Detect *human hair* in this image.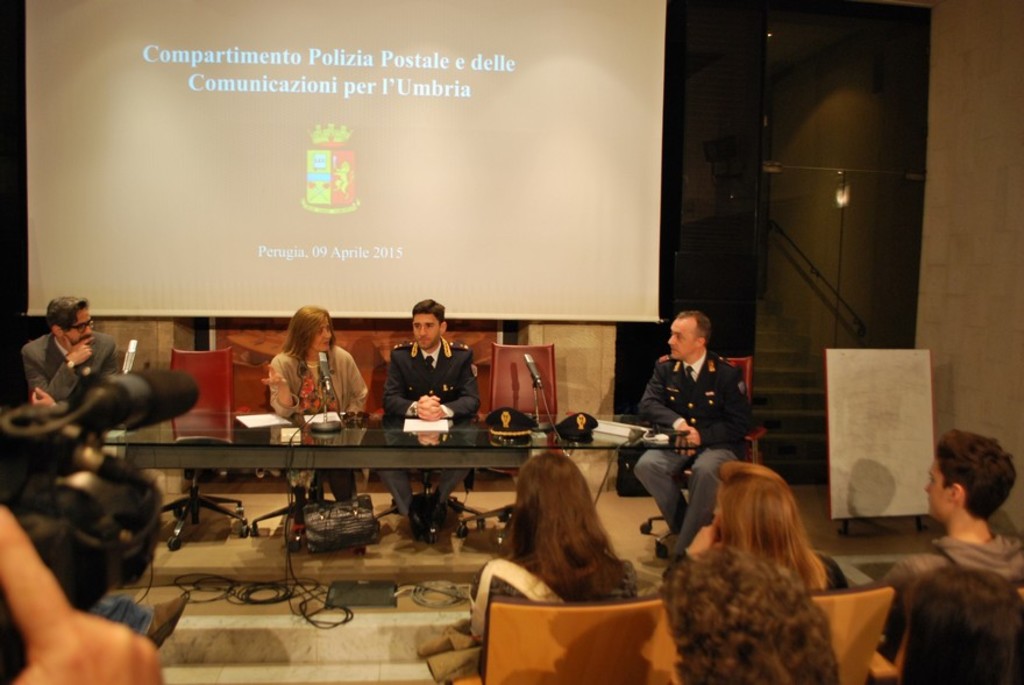
Detection: pyautogui.locateOnScreen(897, 564, 1023, 684).
